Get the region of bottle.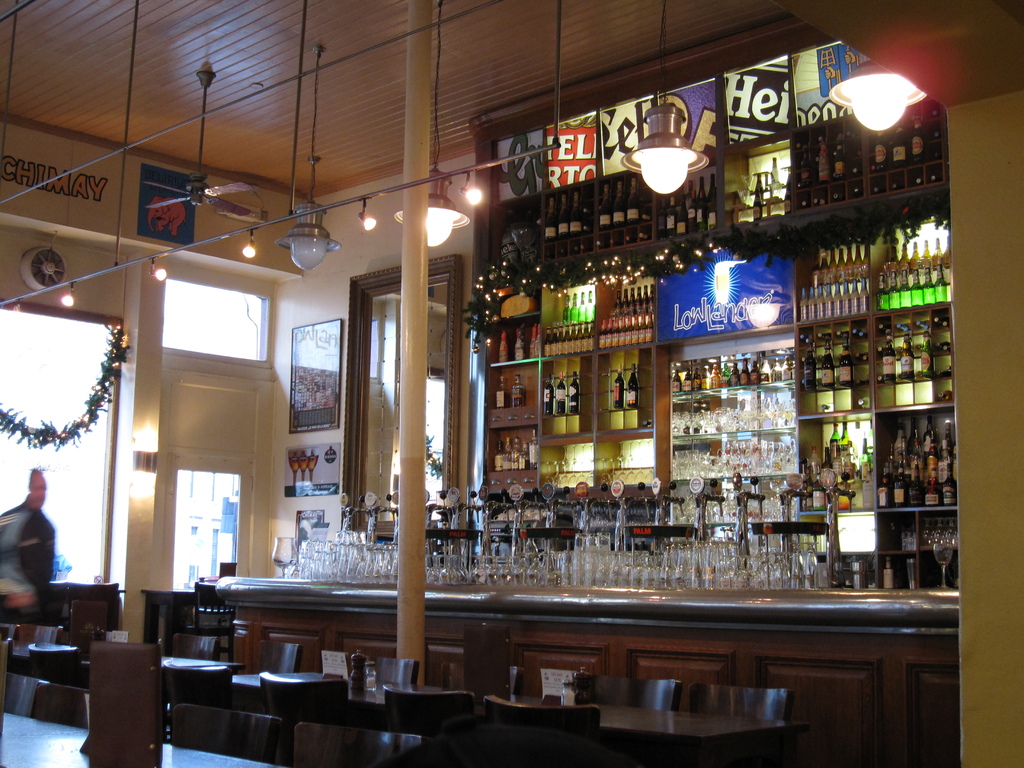
bbox(554, 367, 567, 416).
